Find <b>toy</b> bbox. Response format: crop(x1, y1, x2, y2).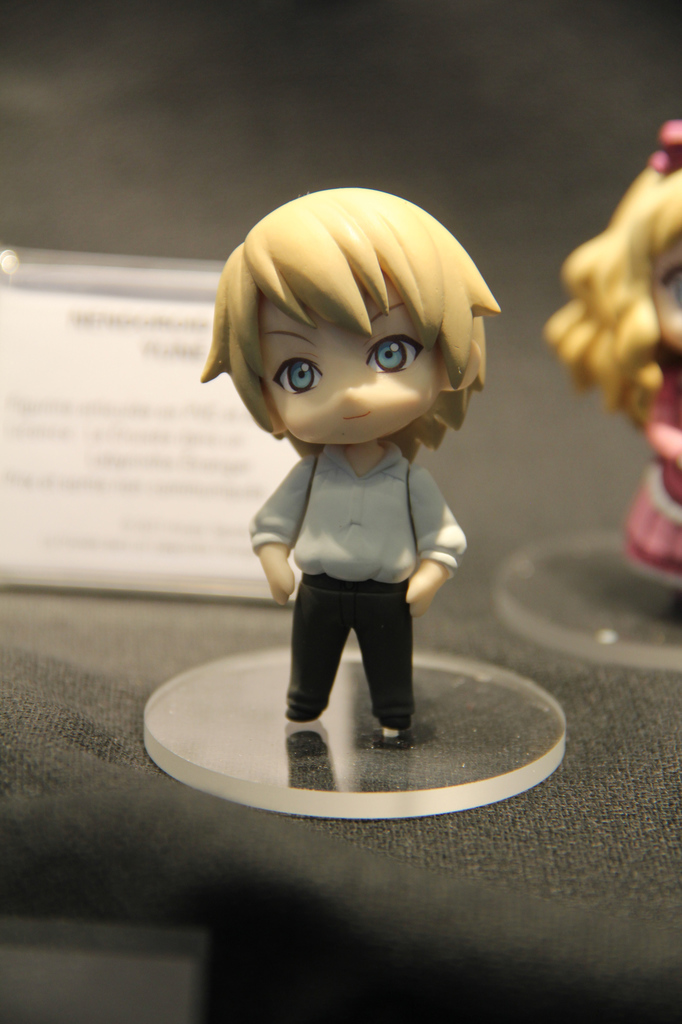
crop(203, 191, 502, 733).
